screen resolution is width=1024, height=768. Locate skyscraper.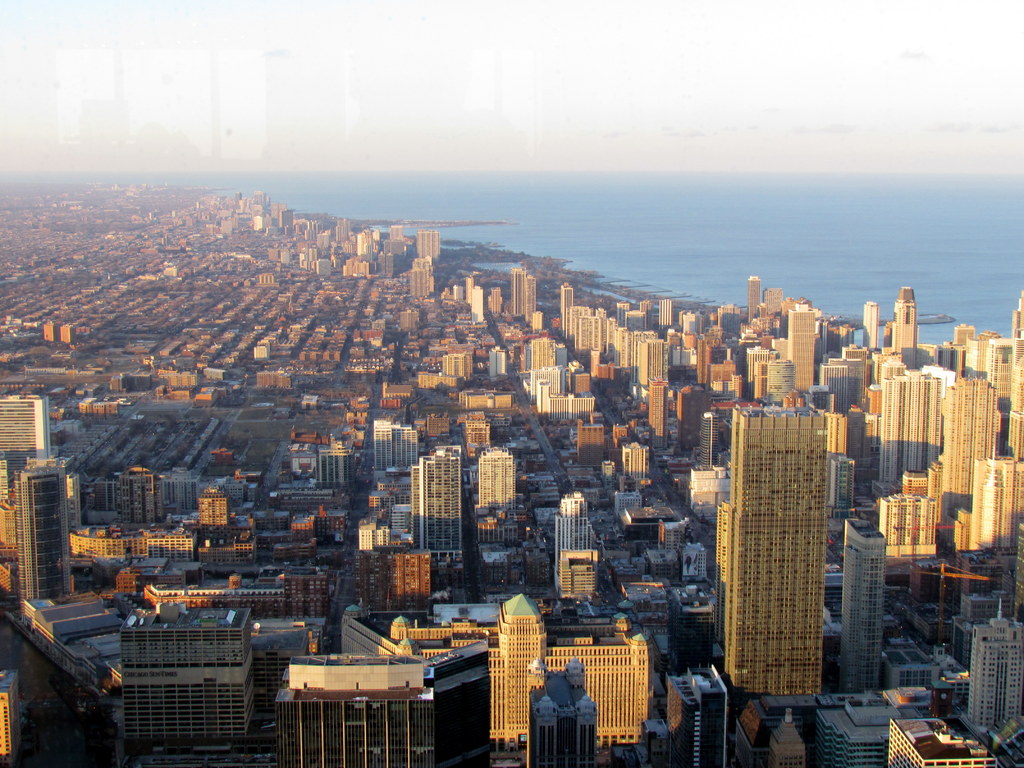
<region>477, 445, 525, 511</region>.
